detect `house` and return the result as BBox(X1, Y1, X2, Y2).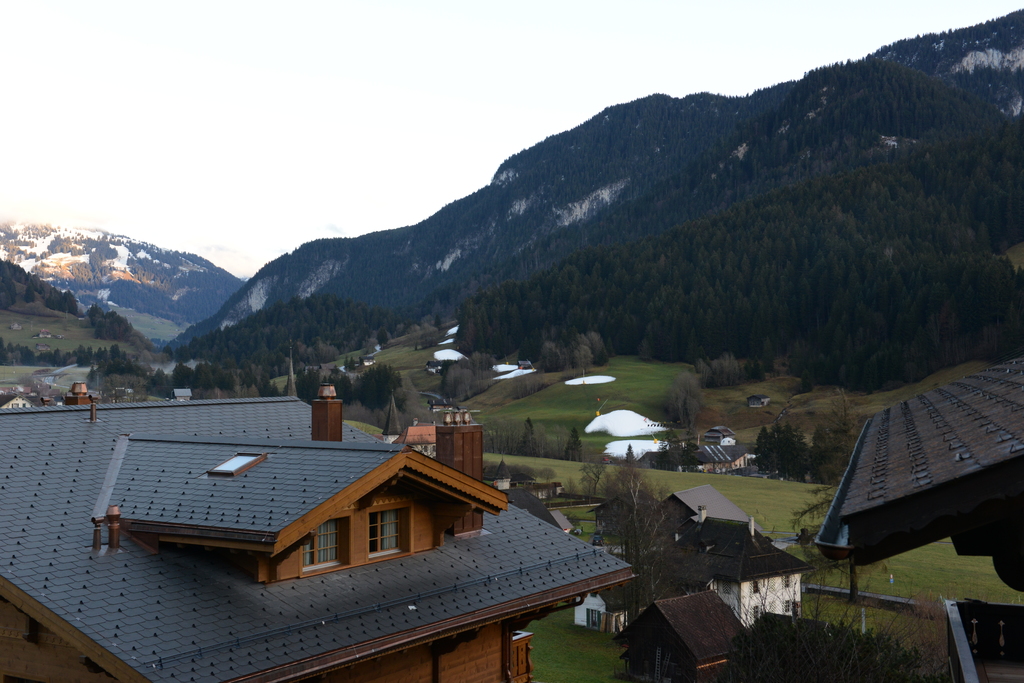
BBox(1, 385, 645, 682).
